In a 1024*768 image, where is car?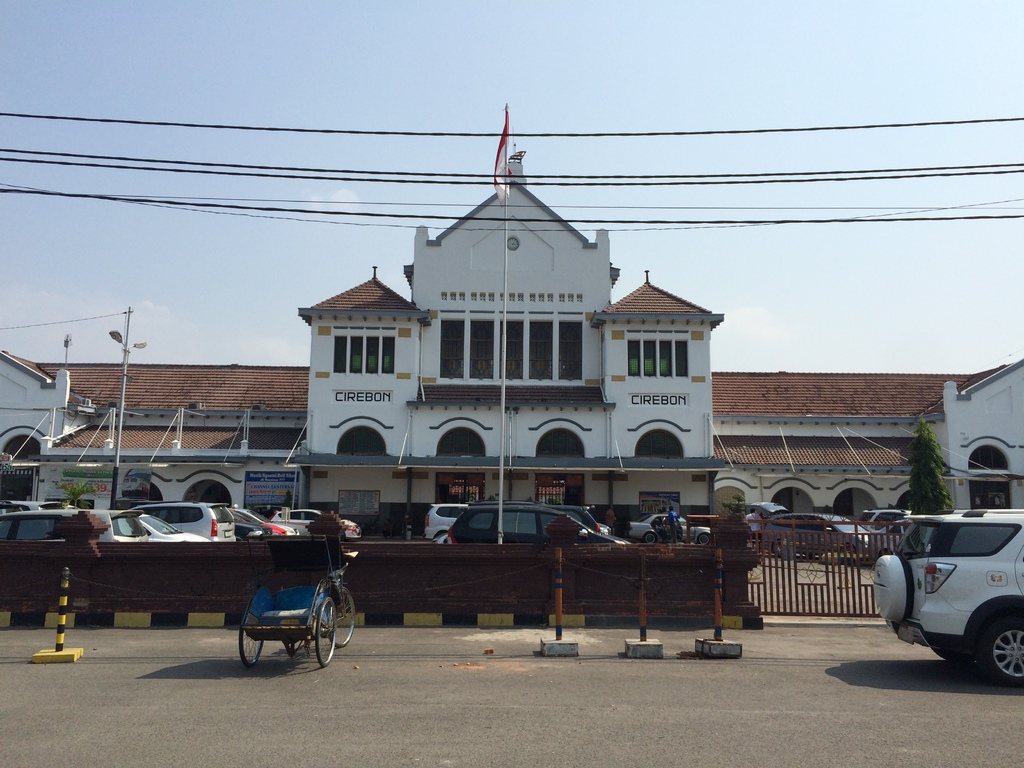
bbox=[759, 495, 868, 562].
